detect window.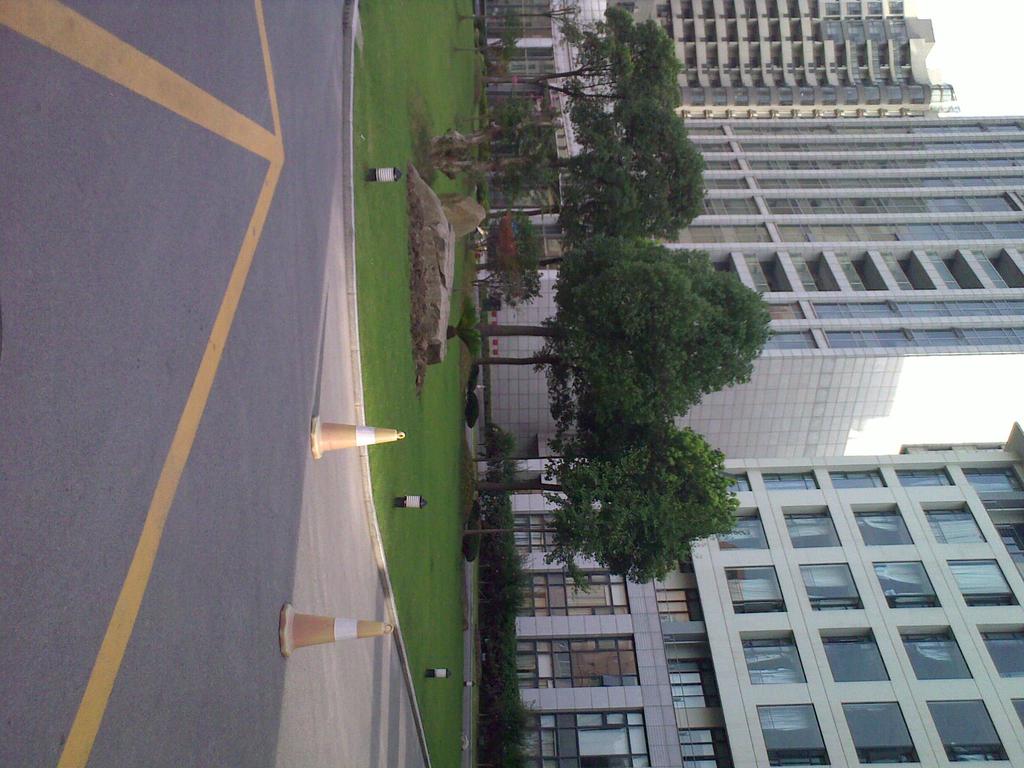
Detected at (707,467,756,503).
